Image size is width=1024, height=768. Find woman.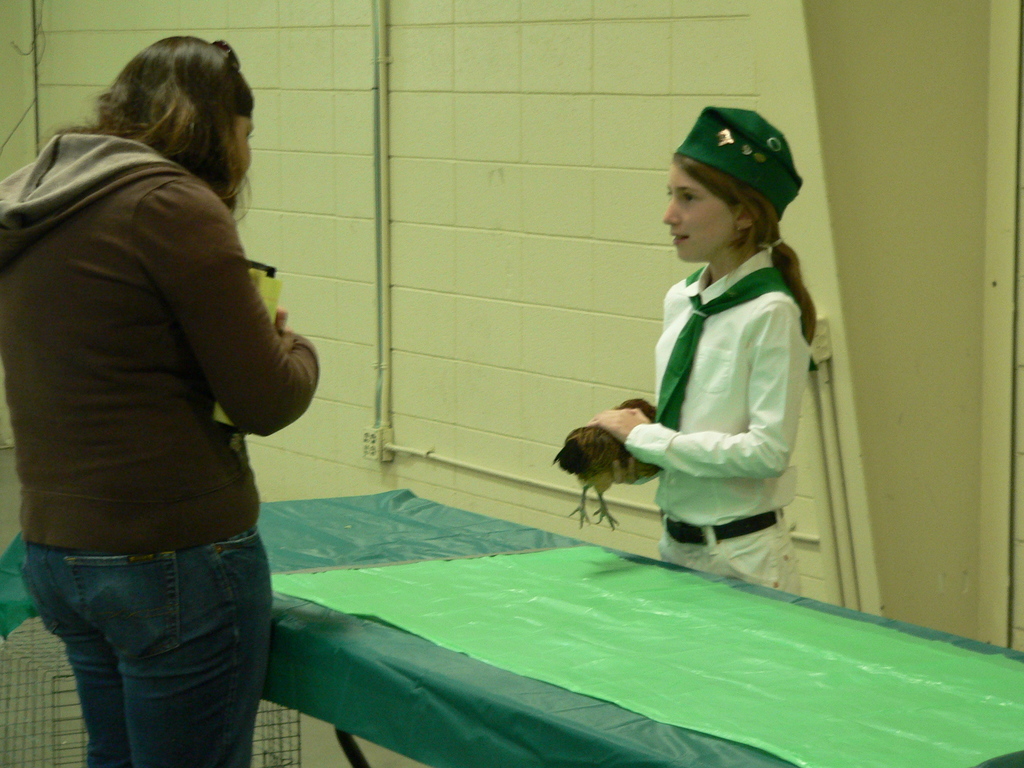
detection(0, 6, 326, 757).
